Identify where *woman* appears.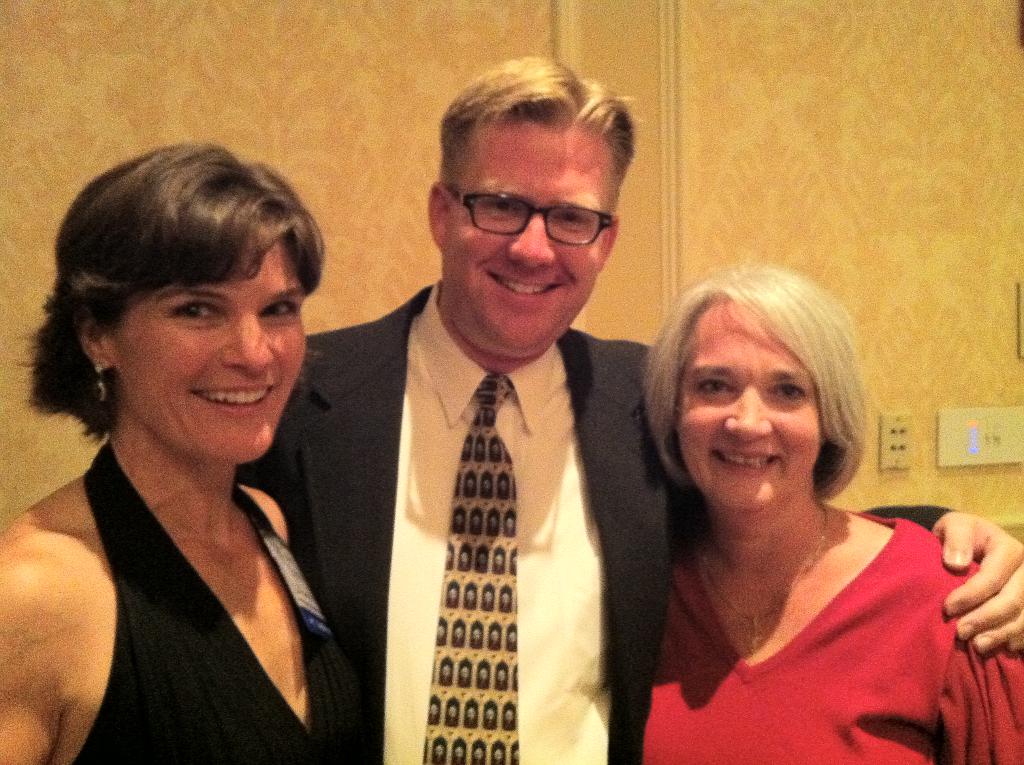
Appears at <box>0,140,376,764</box>.
